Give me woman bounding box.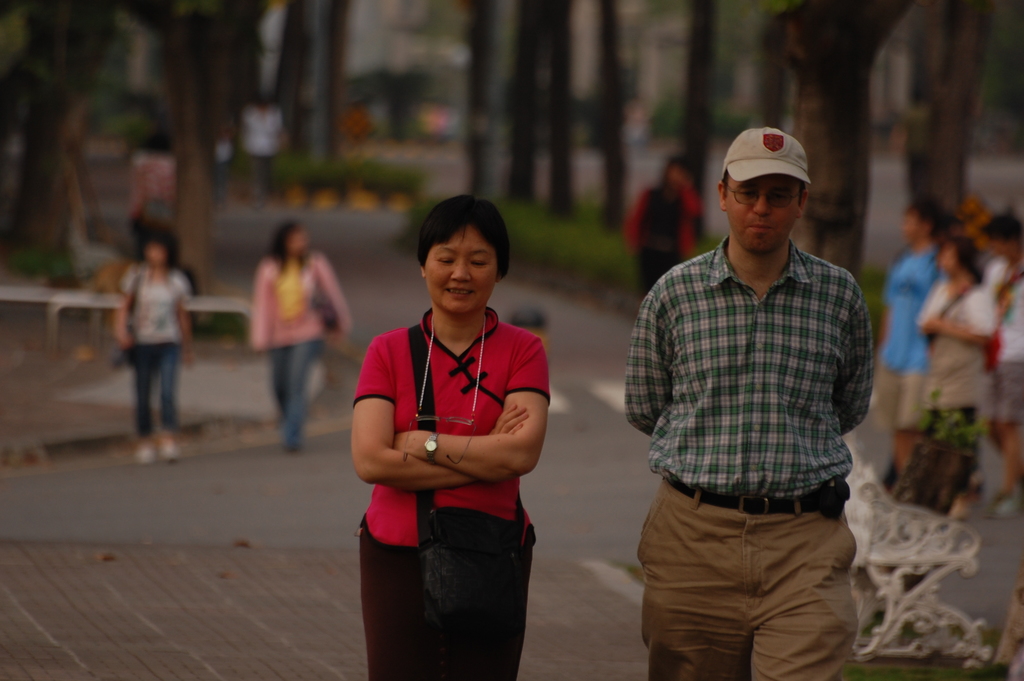
bbox=[254, 225, 355, 448].
